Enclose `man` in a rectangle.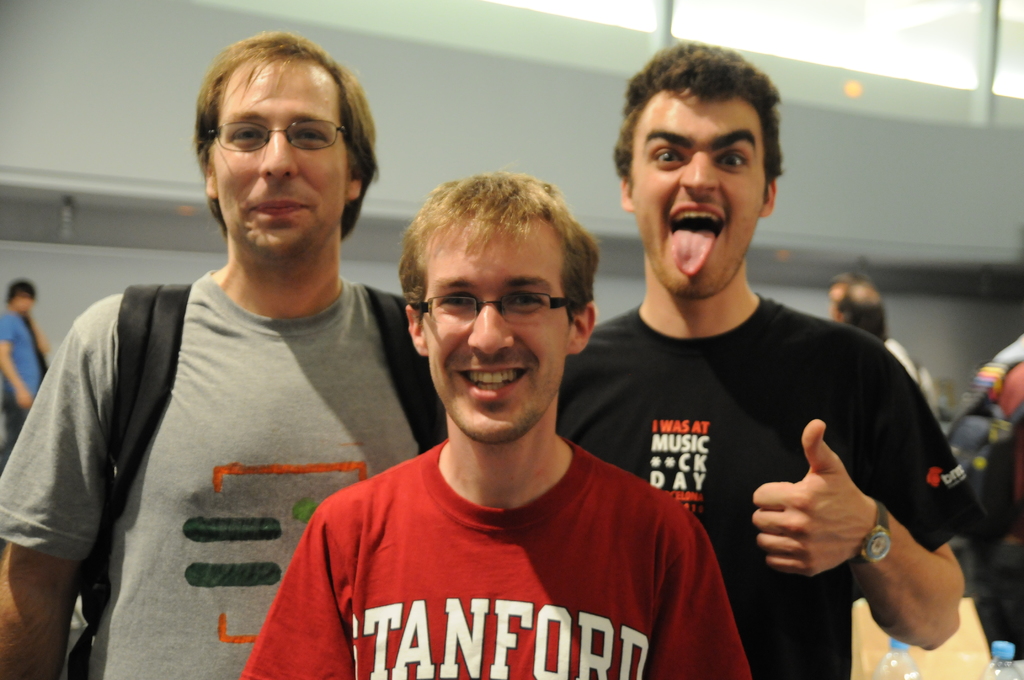
<box>264,130,753,667</box>.
